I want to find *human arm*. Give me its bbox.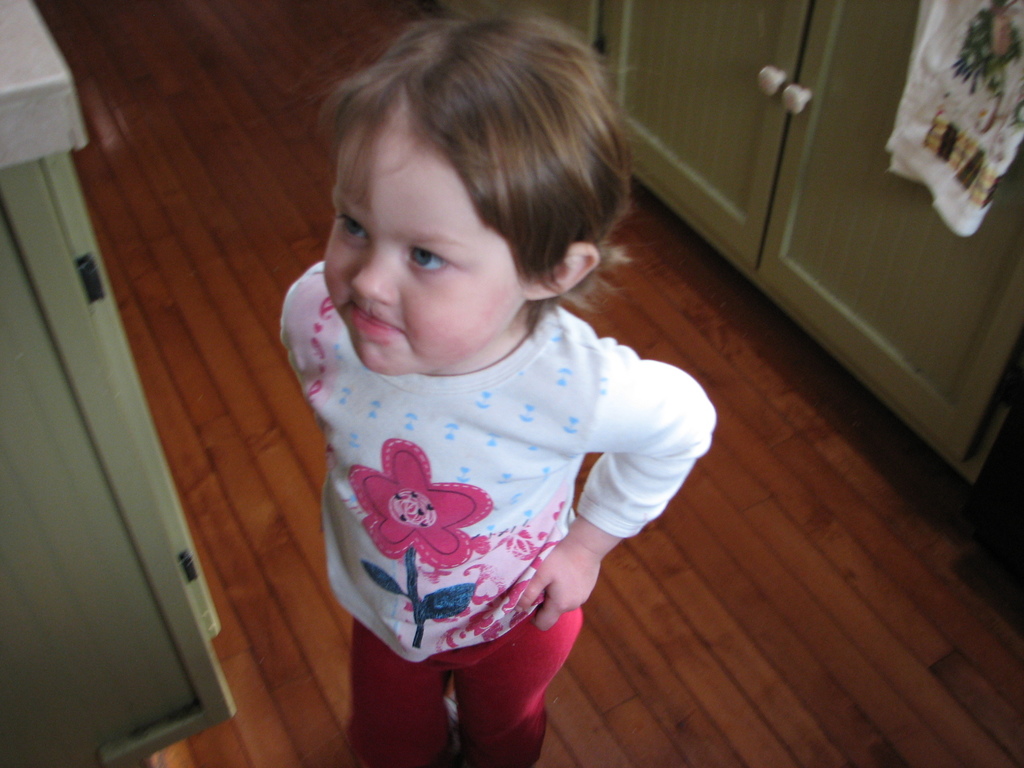
Rect(587, 351, 718, 594).
